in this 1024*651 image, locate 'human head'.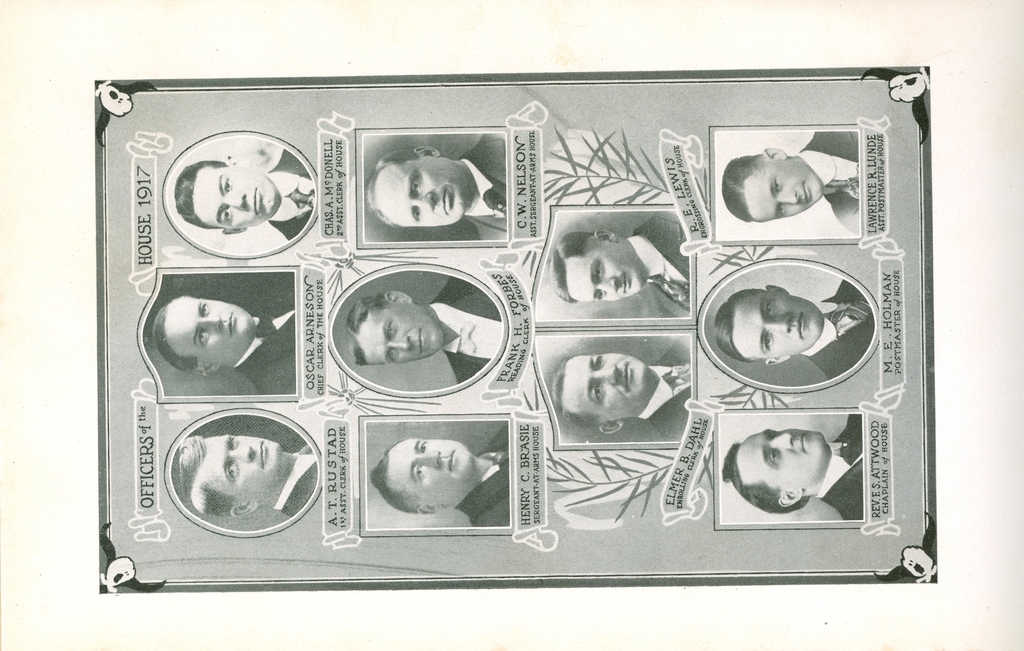
Bounding box: [547,227,649,304].
